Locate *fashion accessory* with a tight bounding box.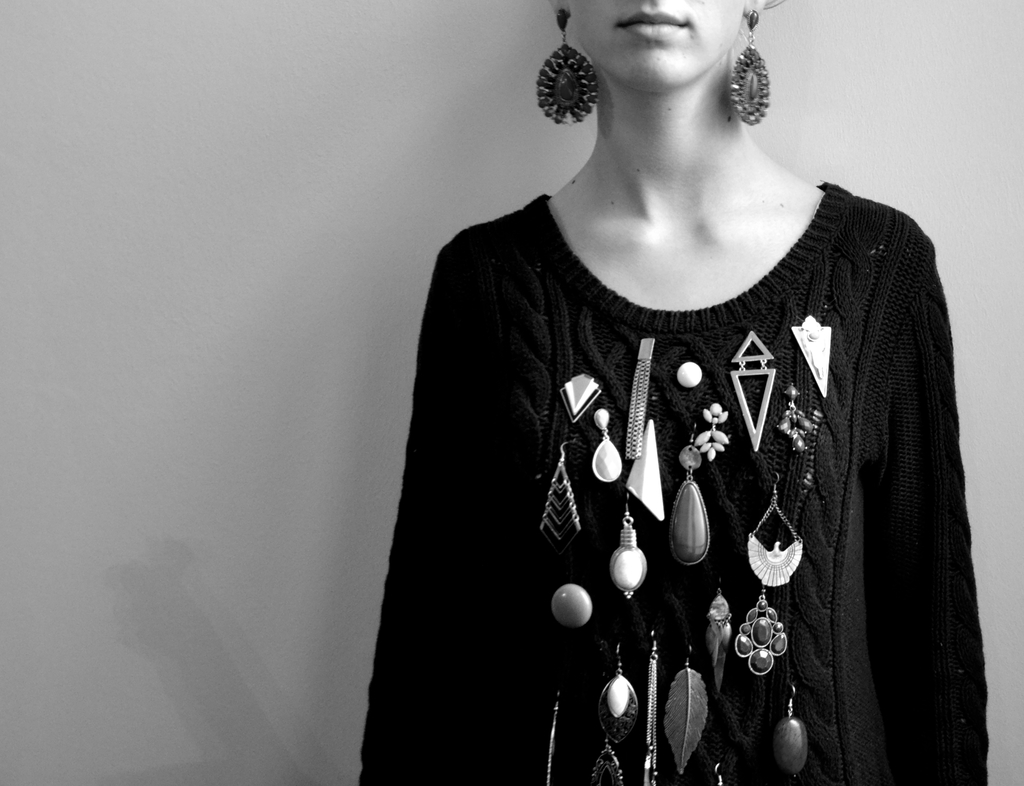
bbox=[730, 6, 773, 122].
